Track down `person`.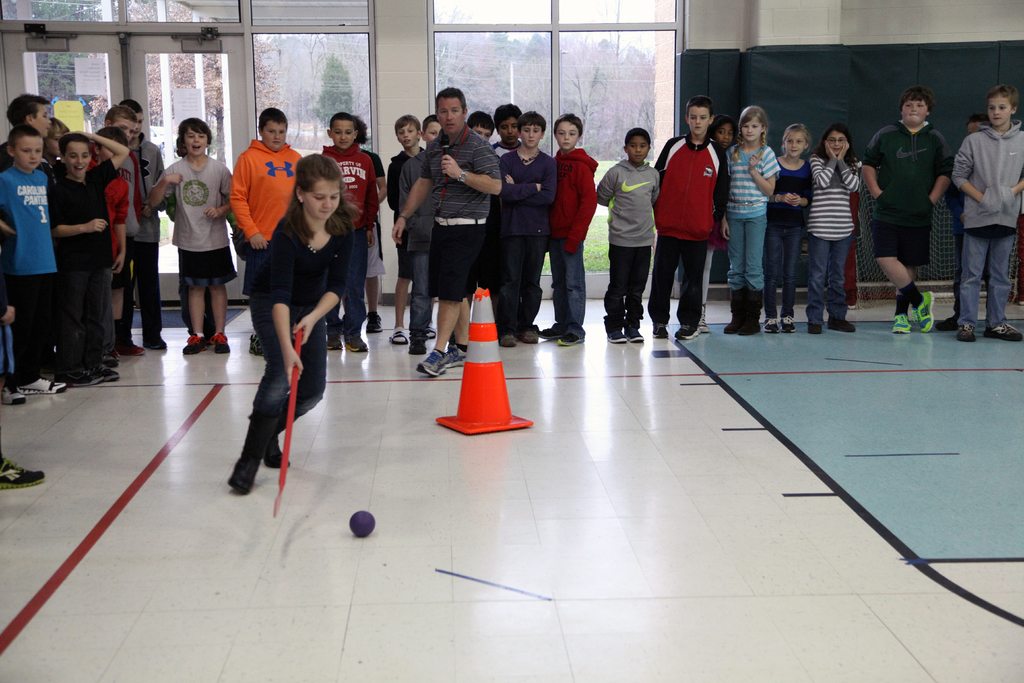
Tracked to BBox(106, 106, 153, 349).
